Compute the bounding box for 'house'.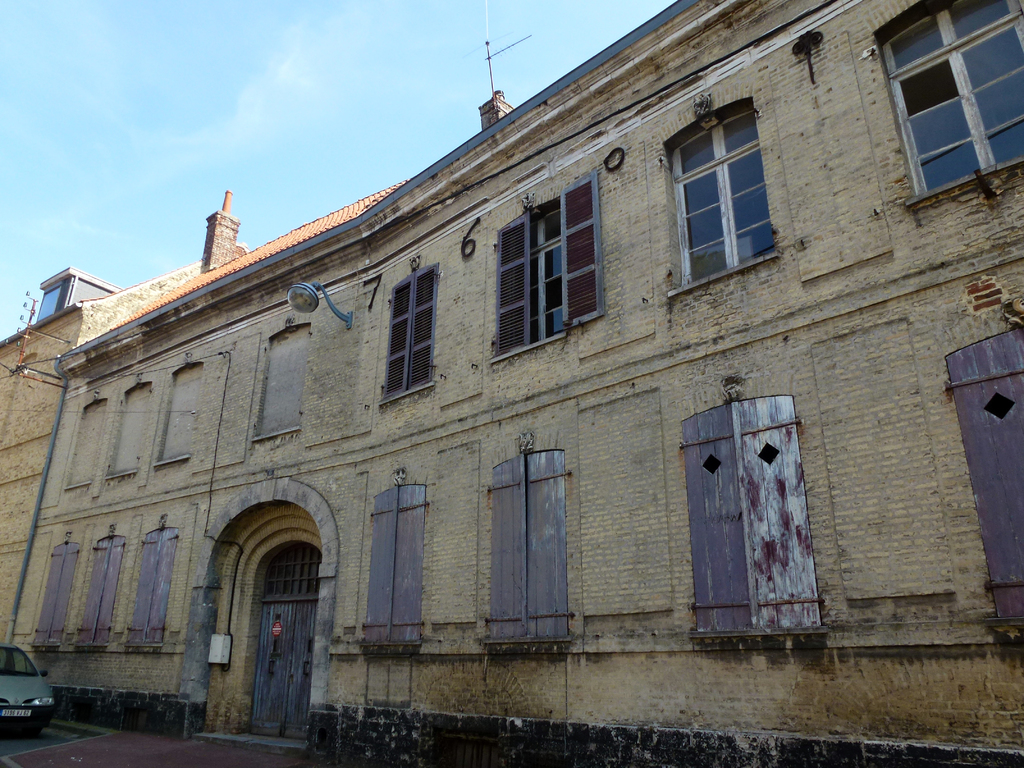
select_region(19, 0, 1016, 767).
